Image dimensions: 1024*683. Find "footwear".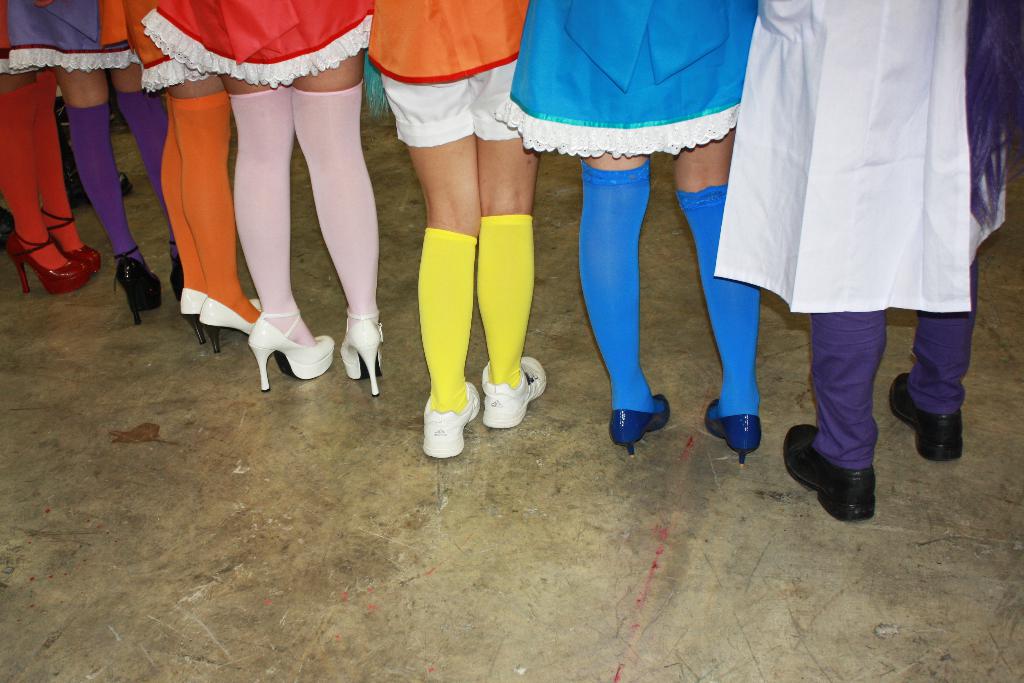
479,356,554,425.
